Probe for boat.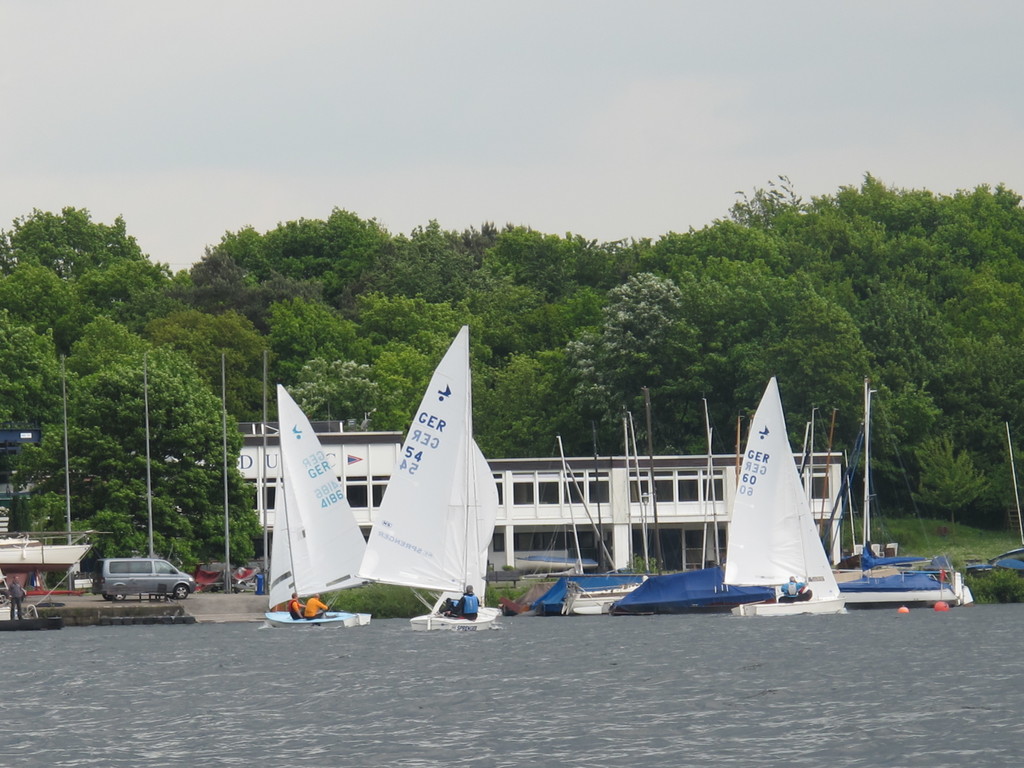
Probe result: select_region(260, 380, 374, 633).
